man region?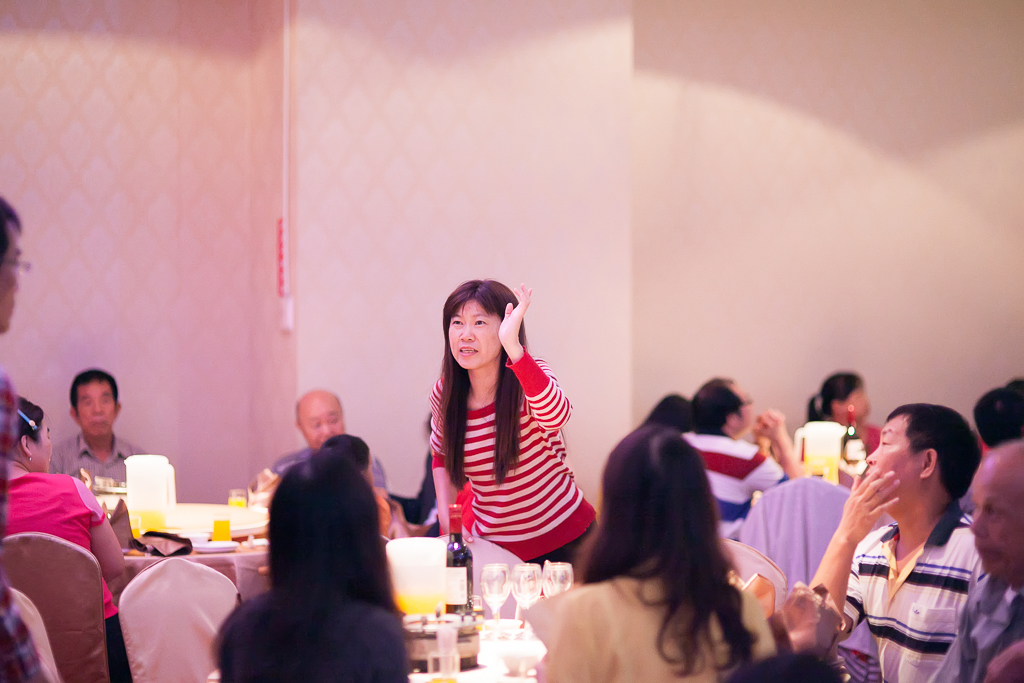
924/443/1023/680
